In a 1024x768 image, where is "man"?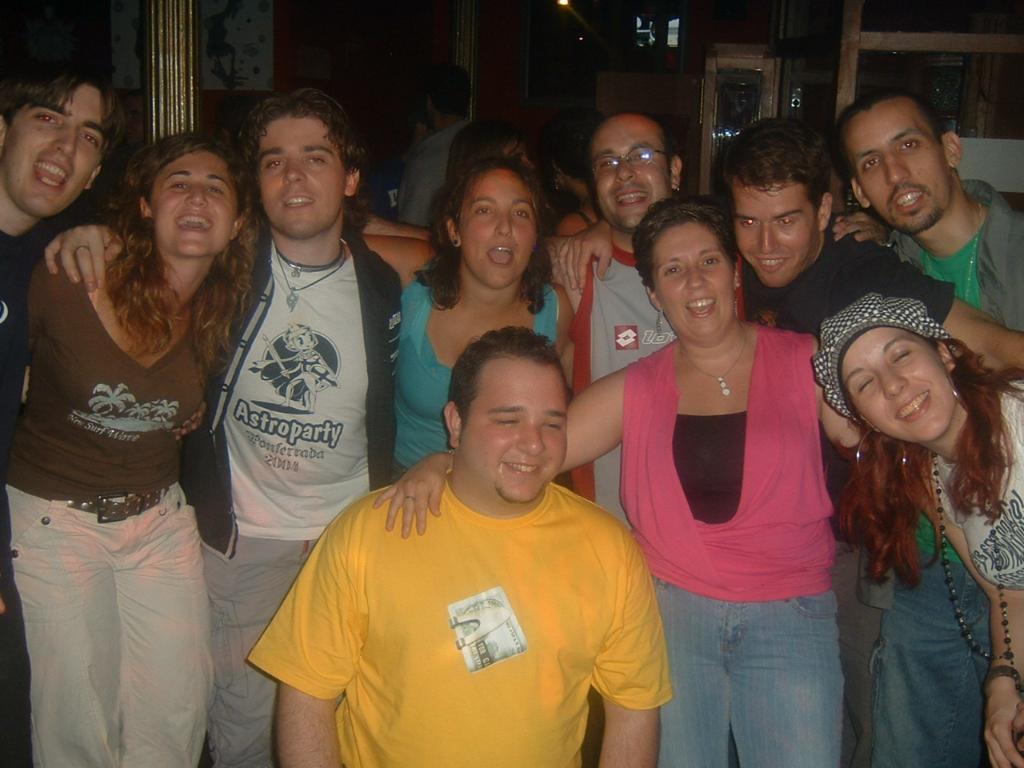
bbox=[543, 101, 720, 565].
